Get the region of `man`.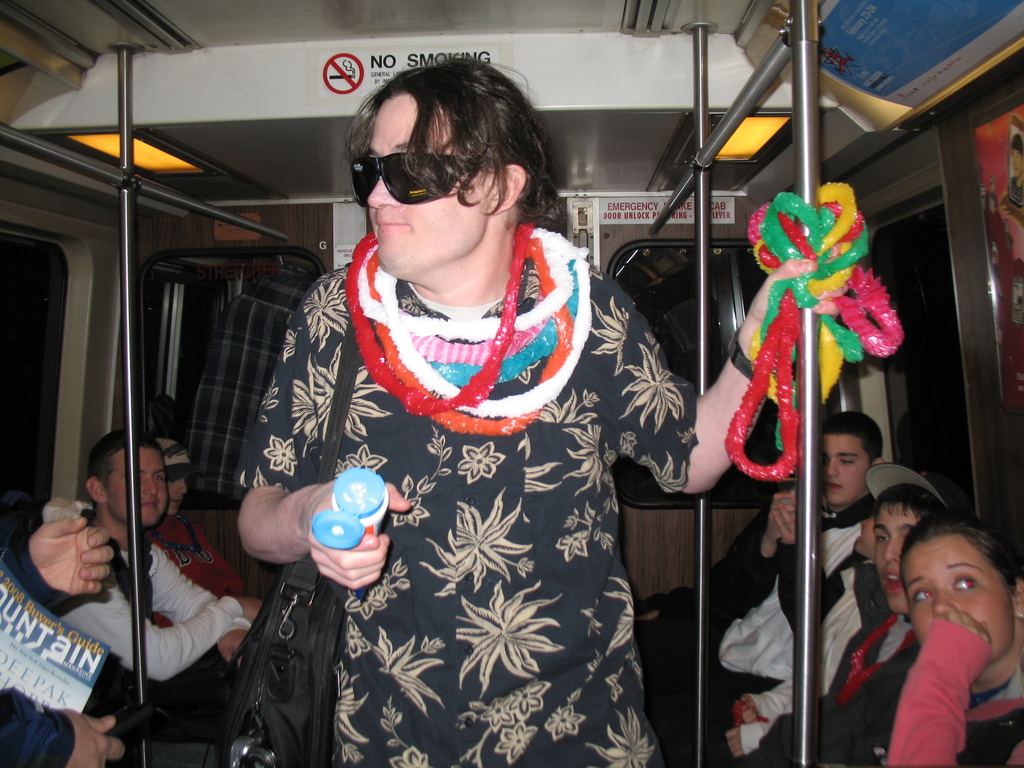
(143,434,246,627).
